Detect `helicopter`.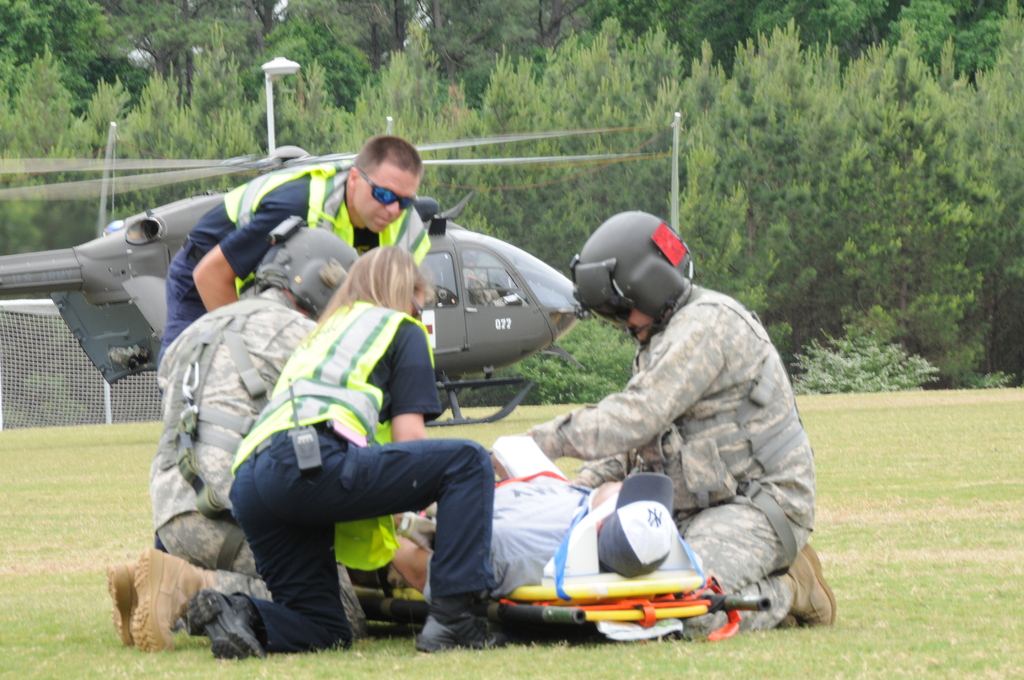
Detected at select_region(35, 133, 559, 388).
